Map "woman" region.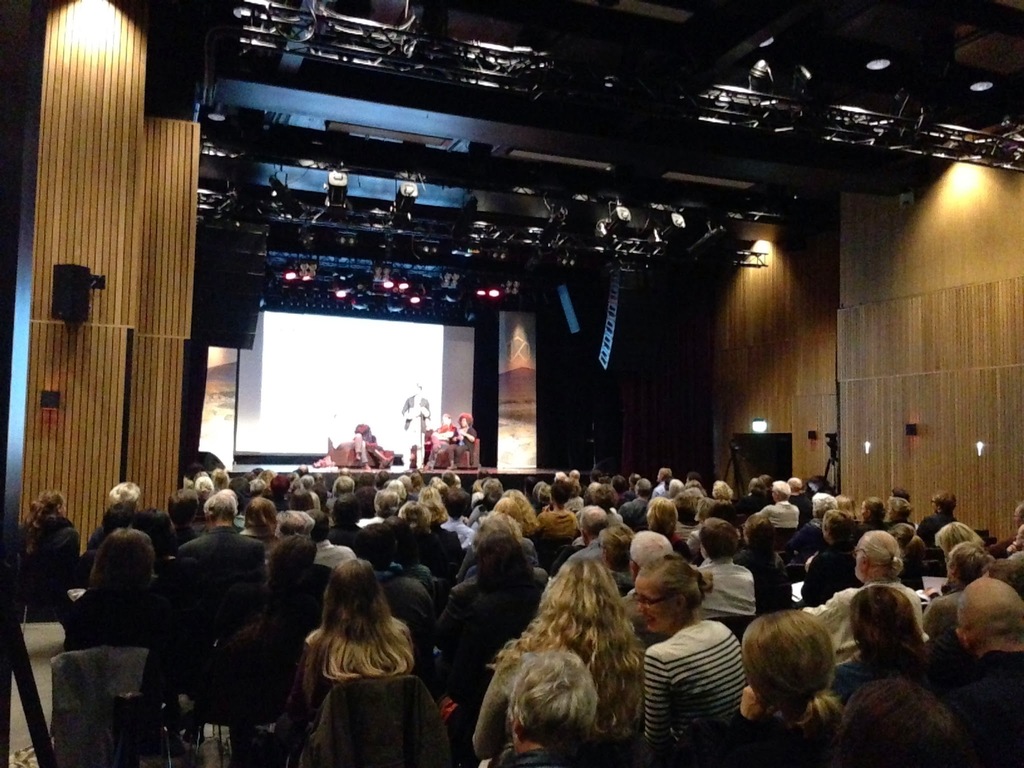
Mapped to bbox=[282, 569, 436, 760].
